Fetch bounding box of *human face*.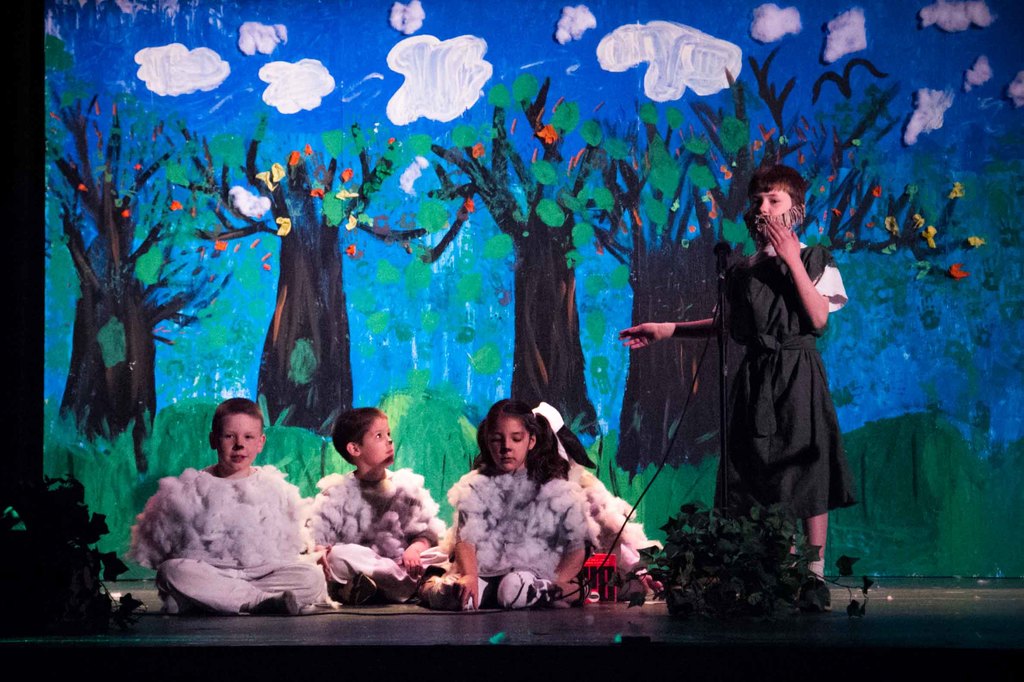
Bbox: x1=218 y1=409 x2=259 y2=472.
